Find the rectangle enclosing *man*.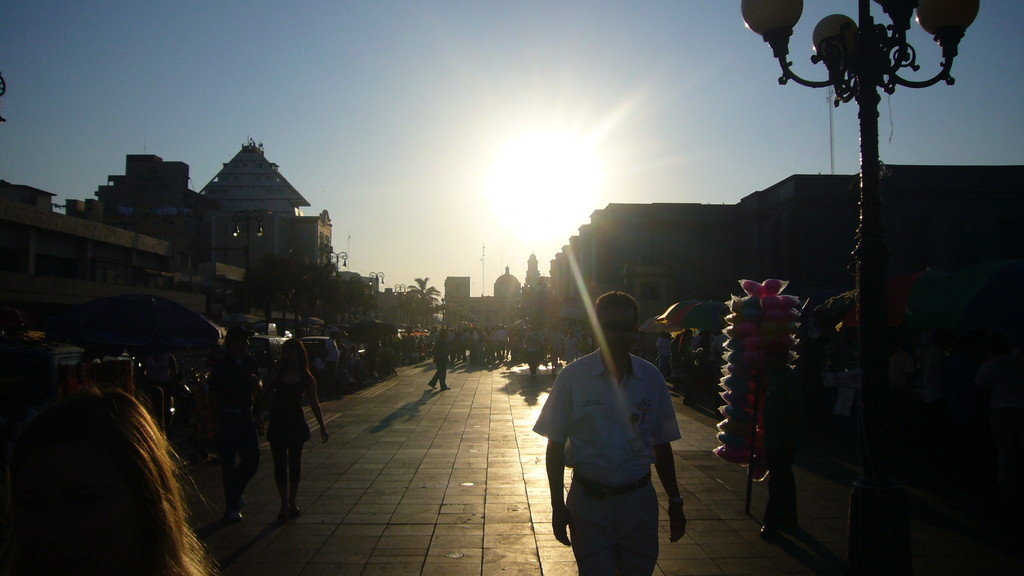
l=760, t=344, r=803, b=542.
